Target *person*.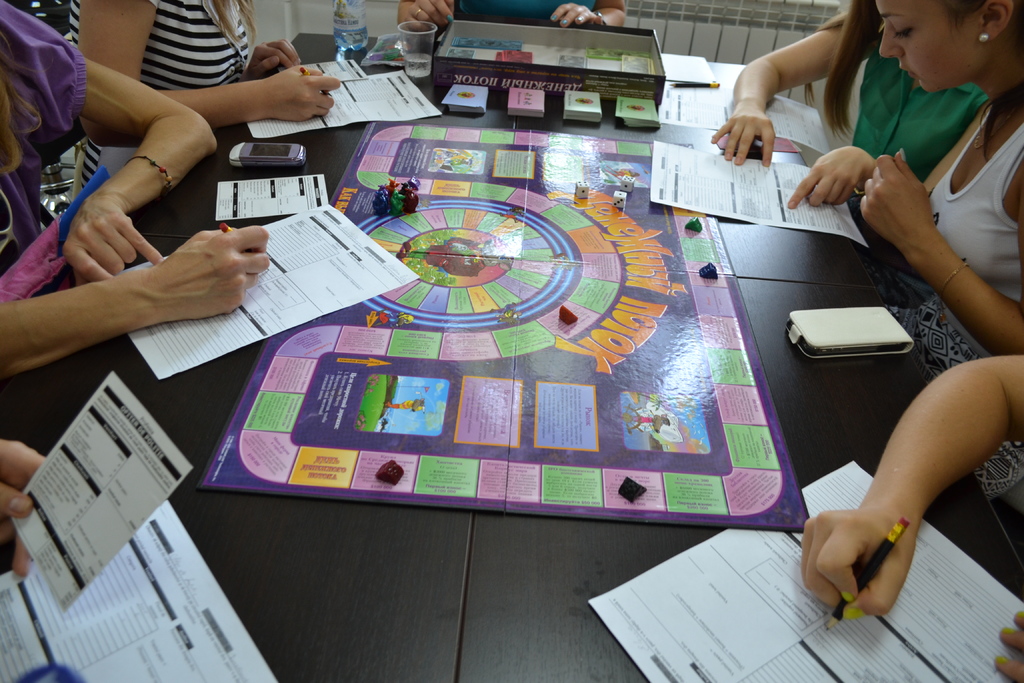
Target region: (710, 0, 987, 211).
